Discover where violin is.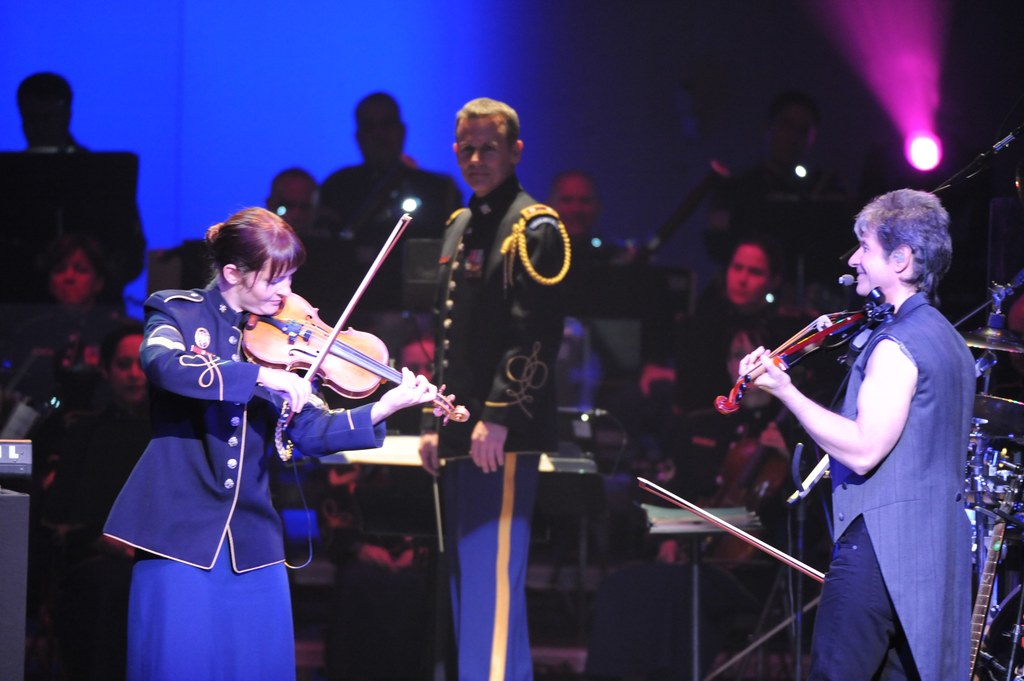
Discovered at bbox(225, 252, 416, 431).
